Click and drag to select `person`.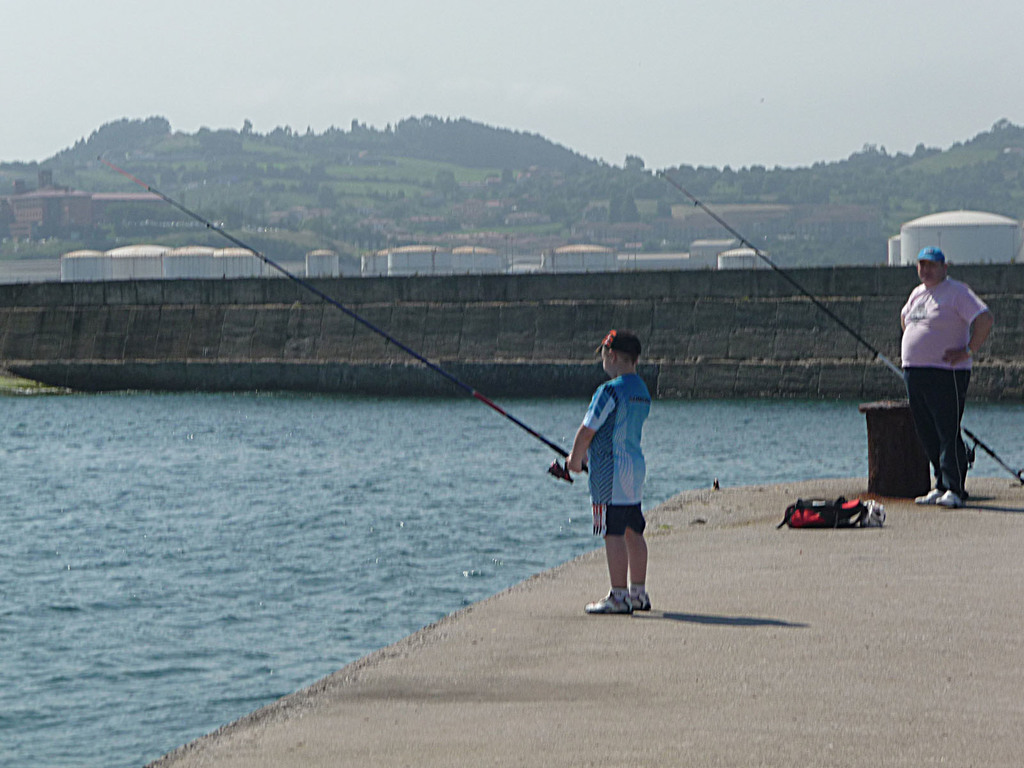
Selection: (x1=898, y1=247, x2=991, y2=513).
